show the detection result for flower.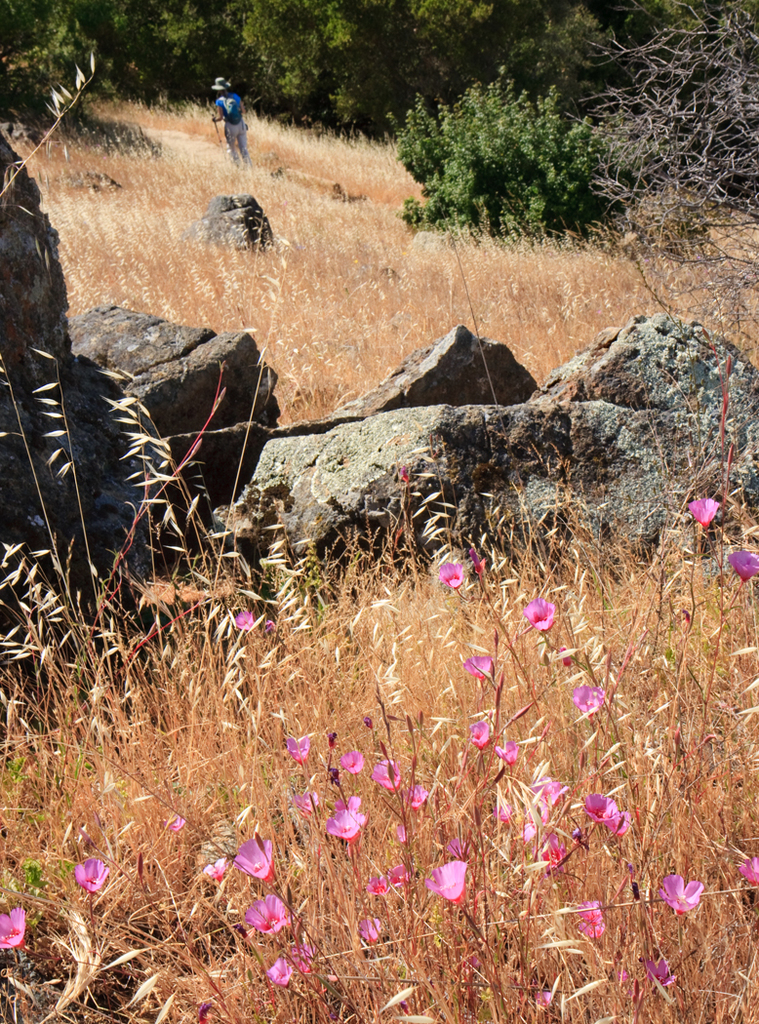
{"left": 403, "top": 787, "right": 422, "bottom": 813}.
